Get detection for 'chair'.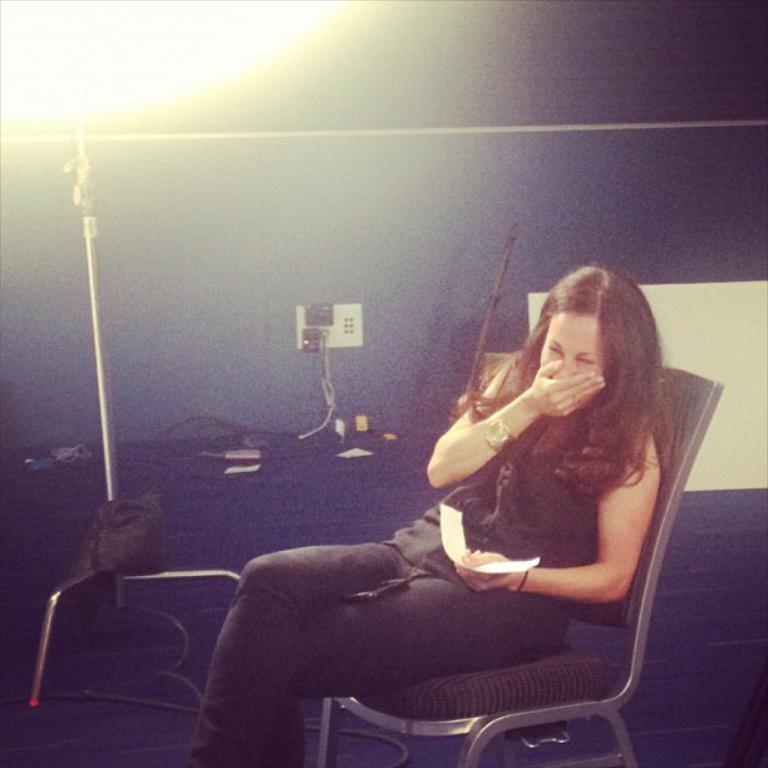
Detection: 336 385 732 767.
